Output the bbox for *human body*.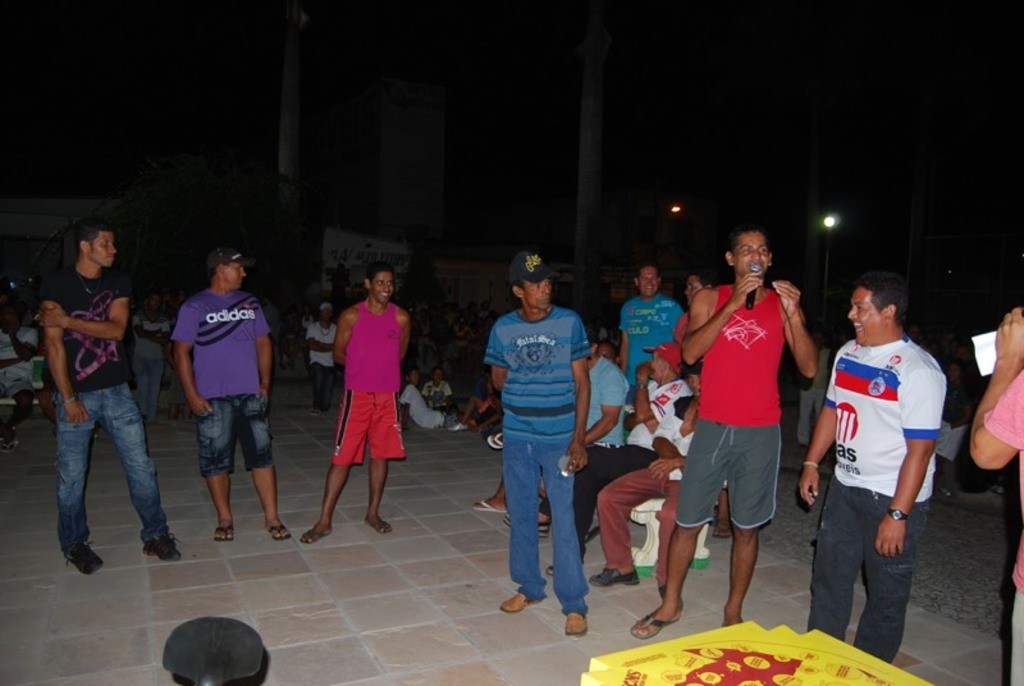
{"x1": 175, "y1": 292, "x2": 297, "y2": 538}.
